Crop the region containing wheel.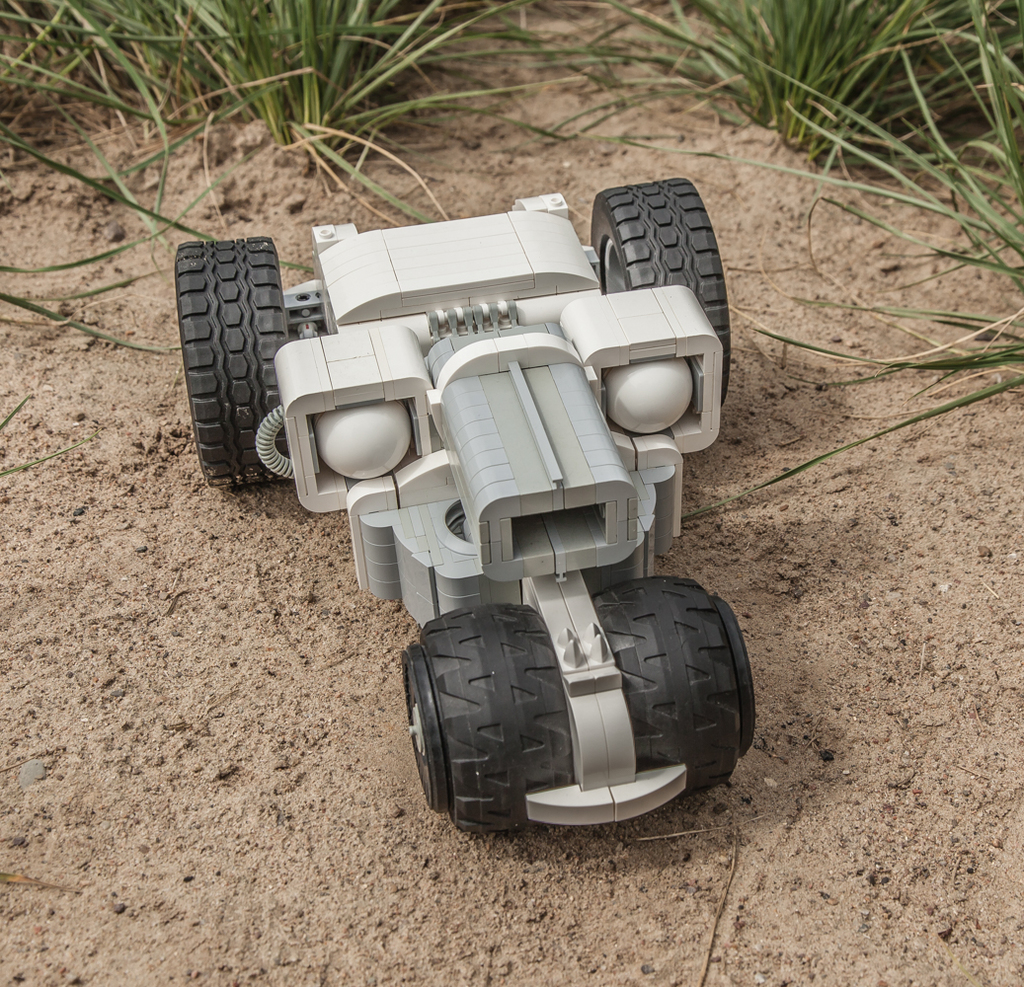
Crop region: bbox=[398, 595, 578, 846].
